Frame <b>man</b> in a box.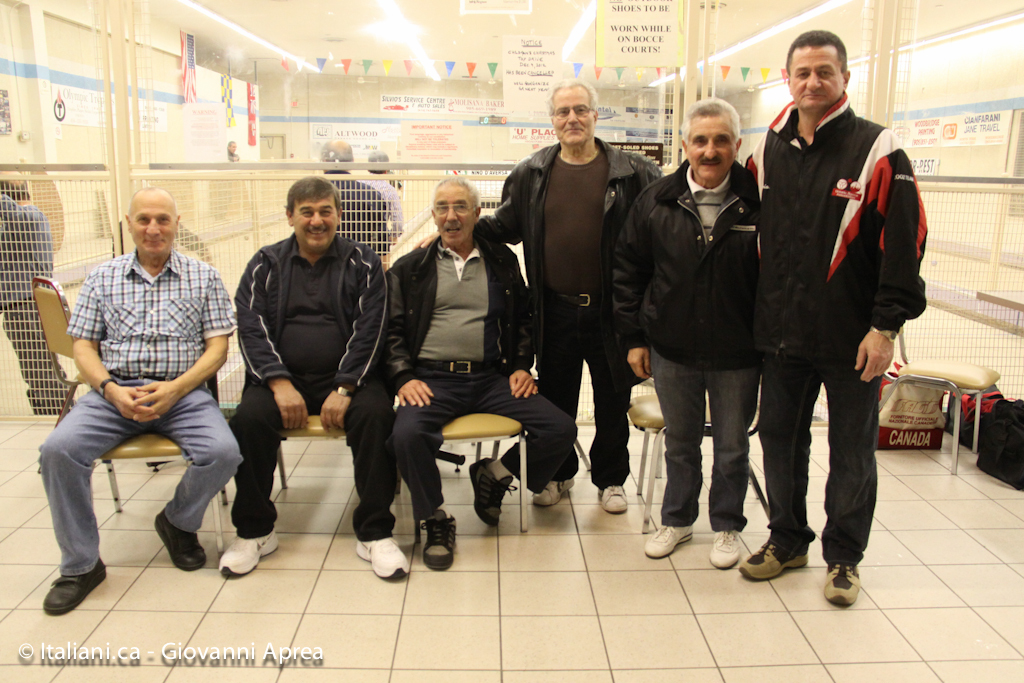
bbox=[0, 169, 76, 420].
